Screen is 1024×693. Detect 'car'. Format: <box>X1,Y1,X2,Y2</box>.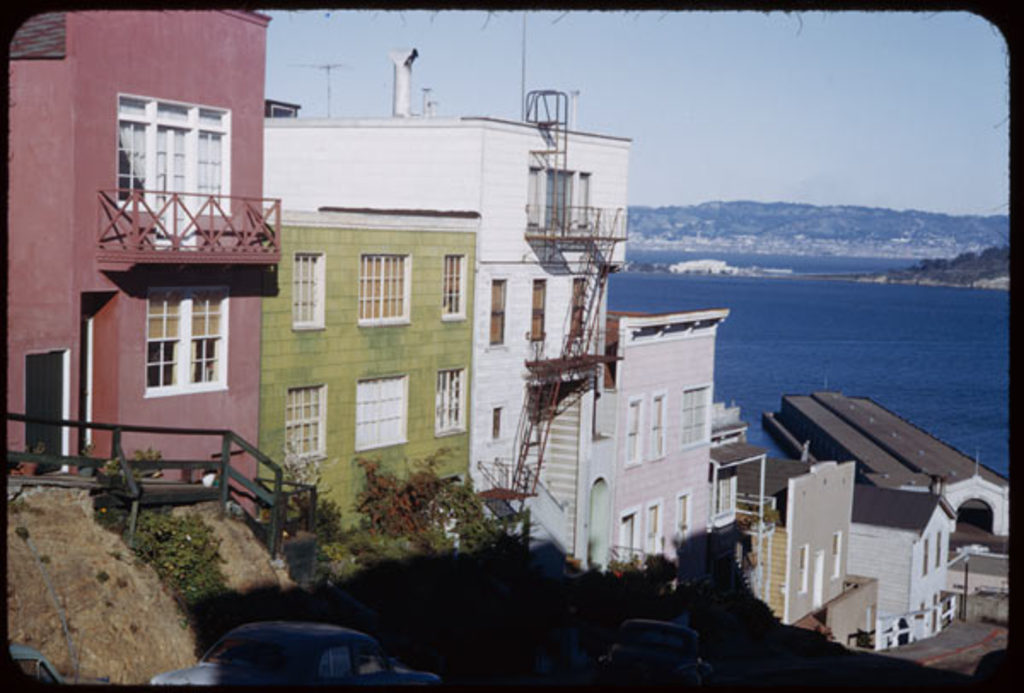
<box>183,618,406,684</box>.
